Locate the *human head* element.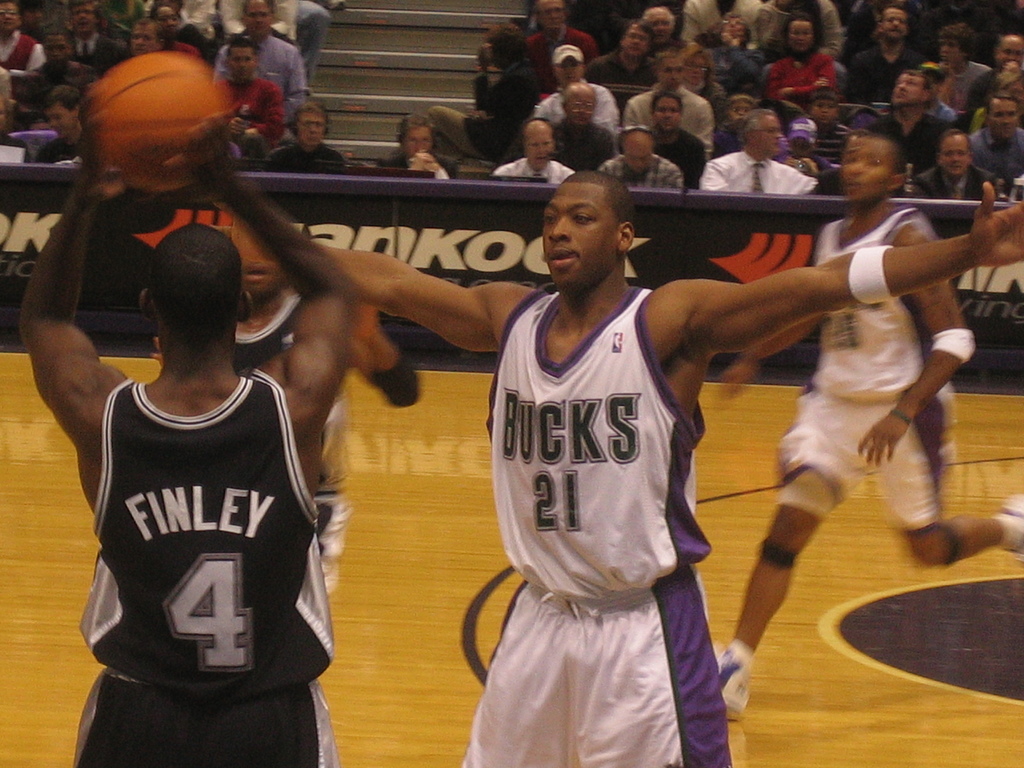
Element bbox: l=22, t=0, r=45, b=31.
